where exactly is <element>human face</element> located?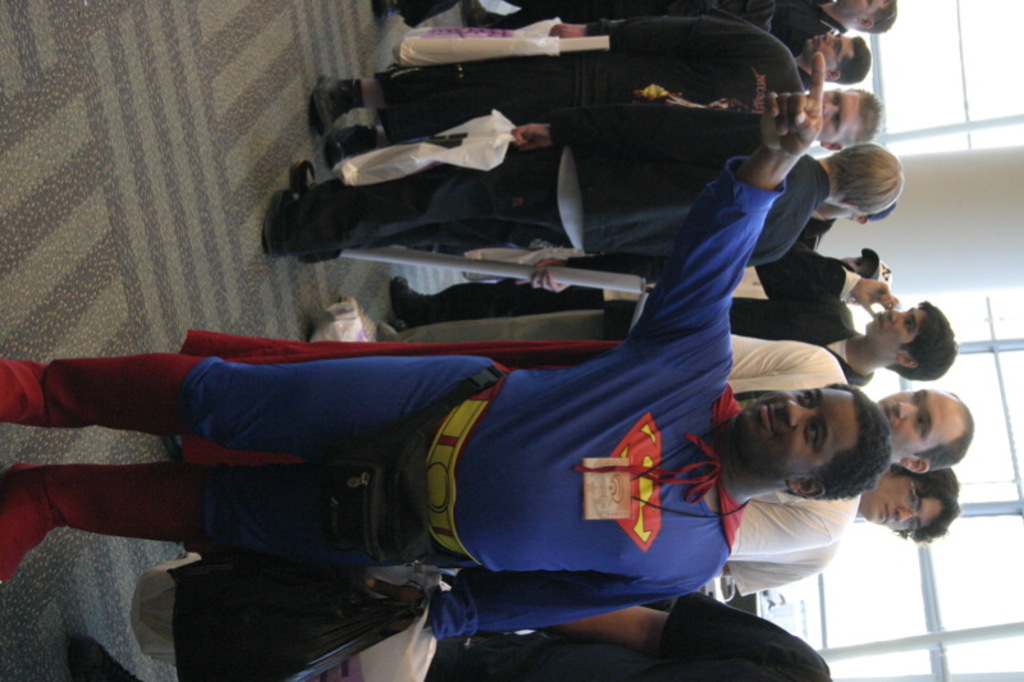
Its bounding box is Rect(841, 0, 884, 18).
